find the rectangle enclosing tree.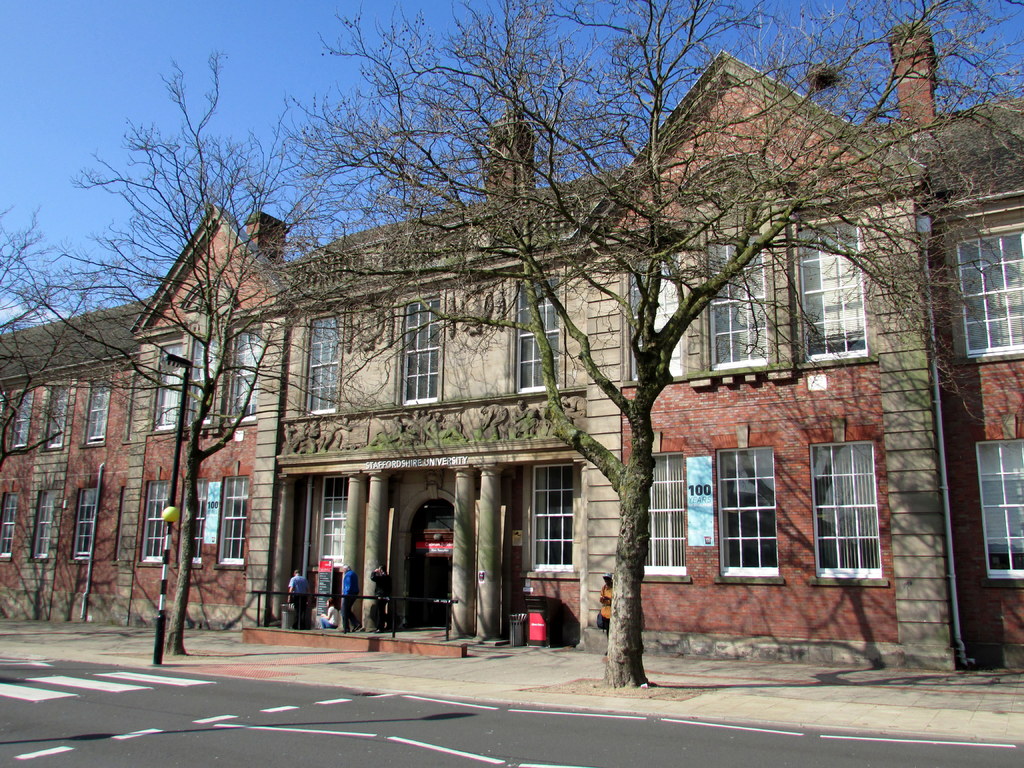
[0, 205, 76, 511].
